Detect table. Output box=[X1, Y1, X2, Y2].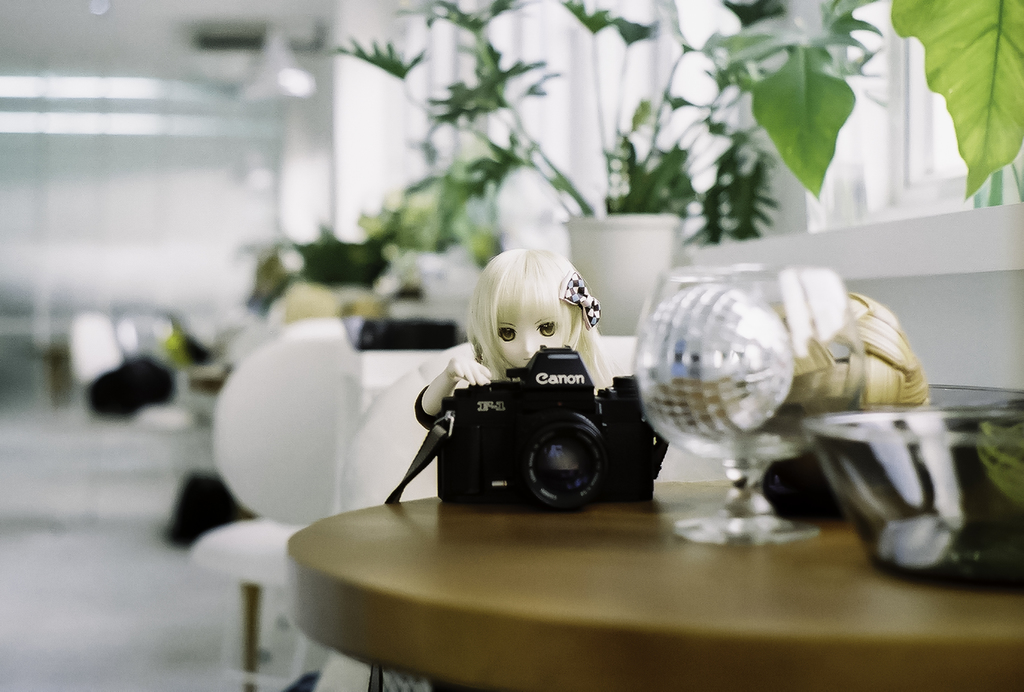
box=[232, 437, 986, 671].
